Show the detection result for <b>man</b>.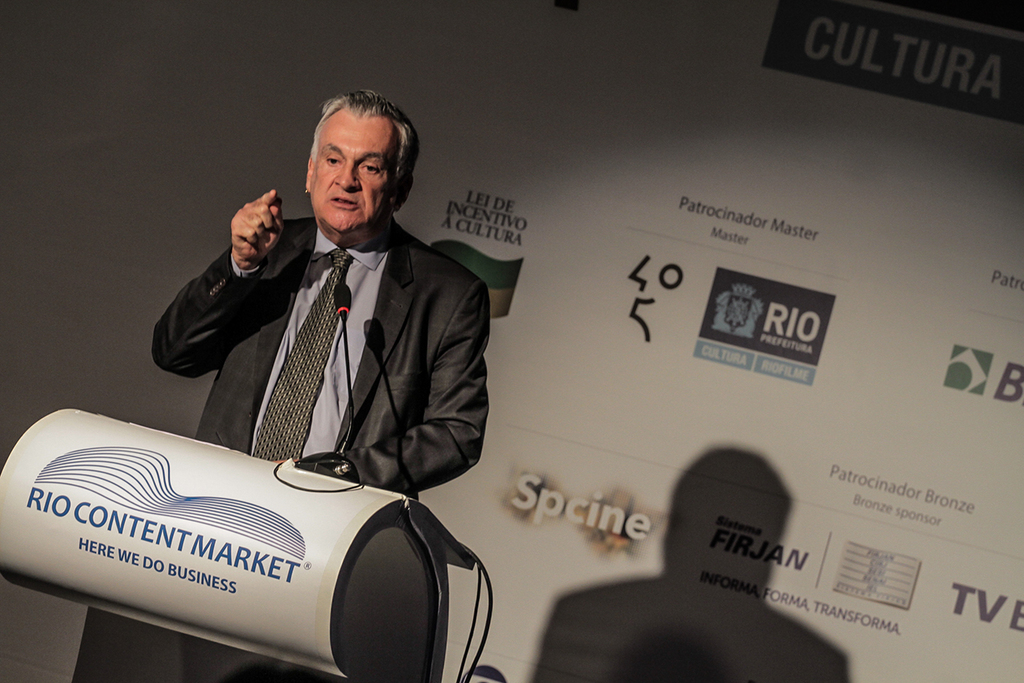
BBox(150, 89, 486, 501).
